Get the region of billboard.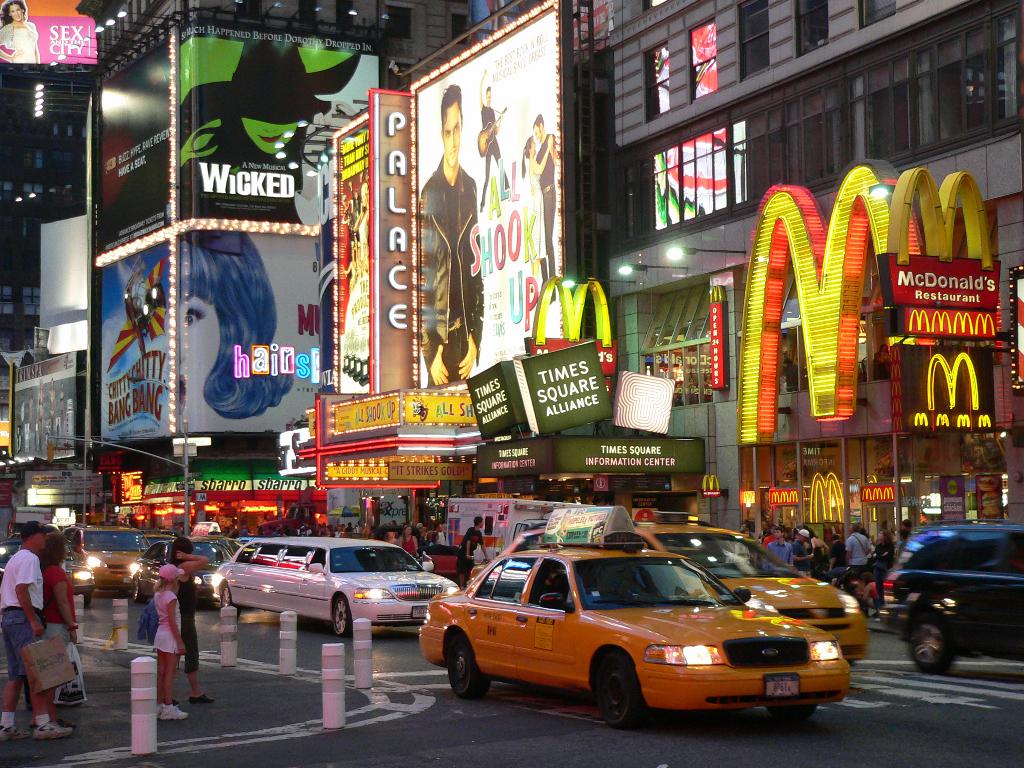
box(477, 437, 551, 471).
